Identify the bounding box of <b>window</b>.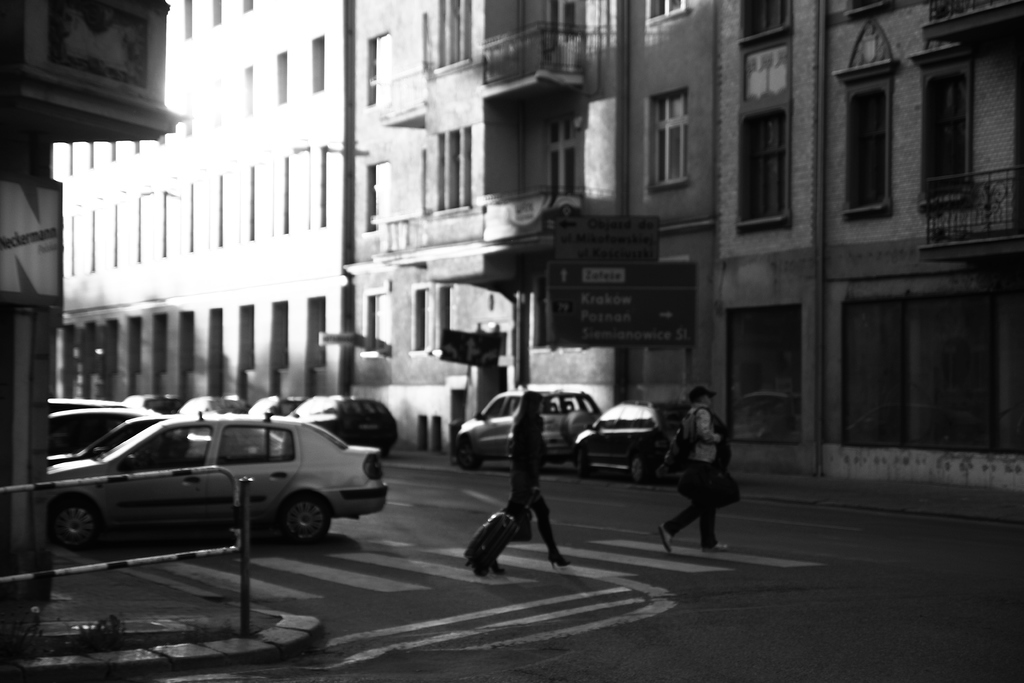
x1=406, y1=282, x2=428, y2=350.
